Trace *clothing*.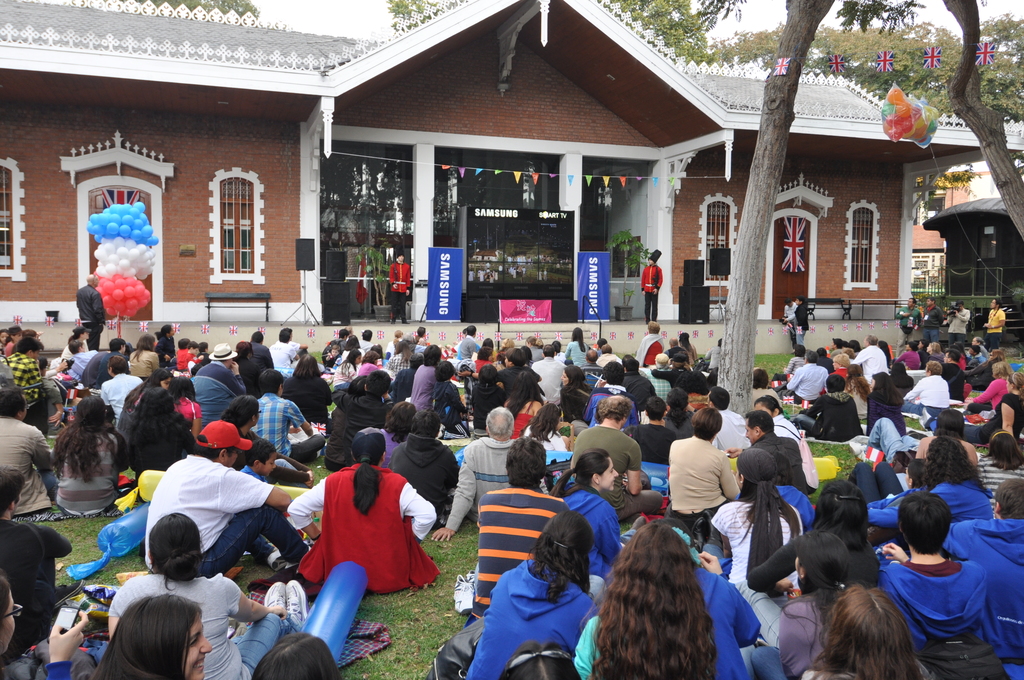
Traced to Rect(75, 284, 107, 348).
